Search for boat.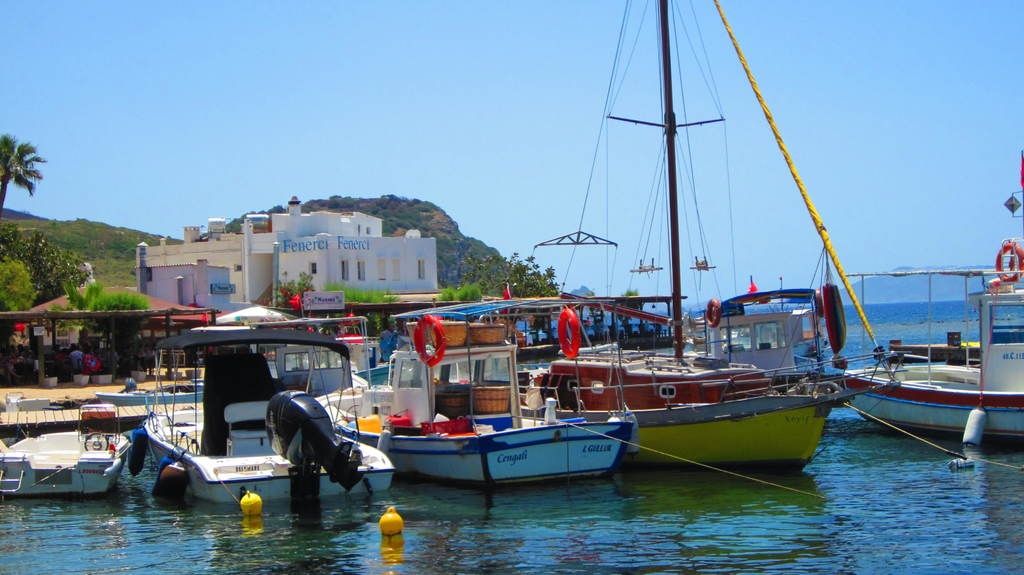
Found at <box>0,402,144,510</box>.
